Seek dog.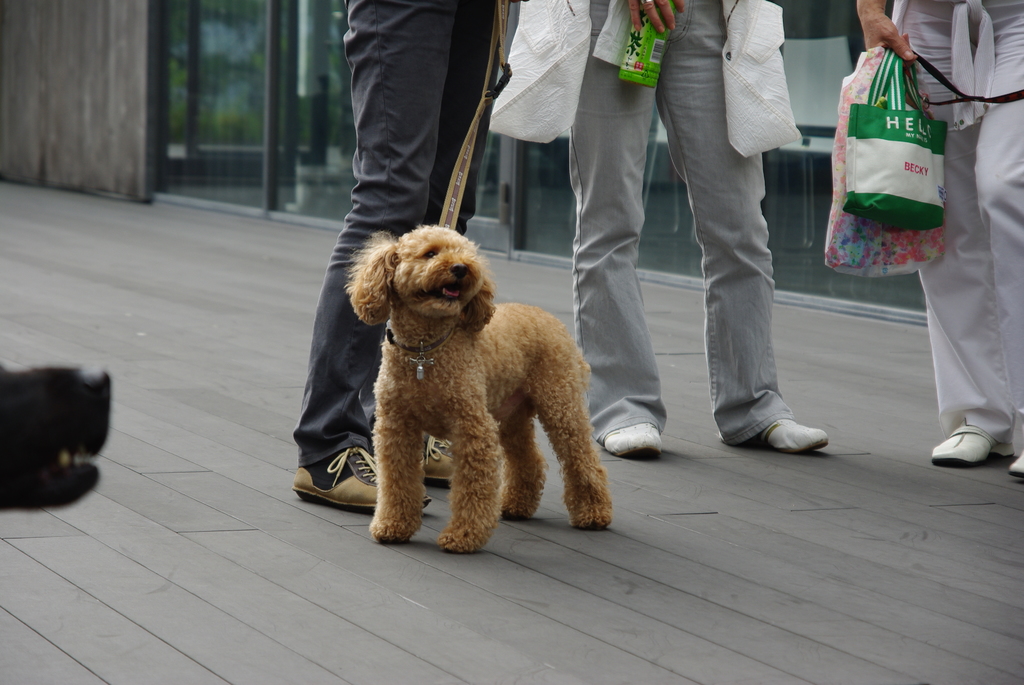
Rect(345, 223, 614, 553).
